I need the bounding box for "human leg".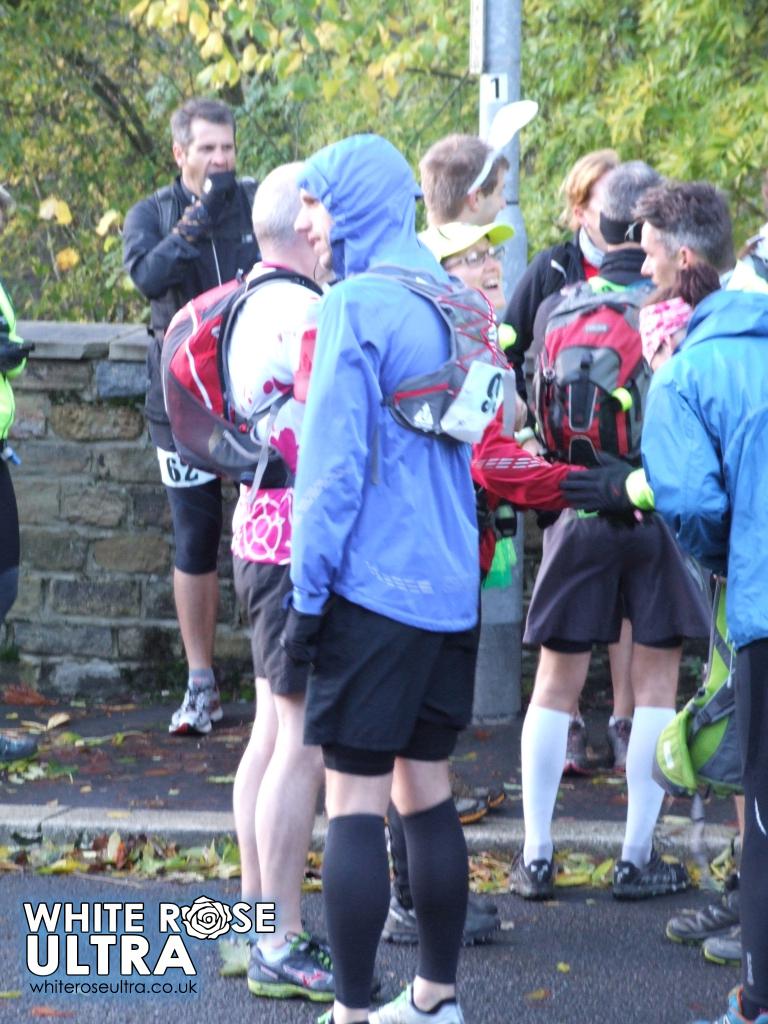
Here it is: {"x1": 508, "y1": 512, "x2": 618, "y2": 900}.
